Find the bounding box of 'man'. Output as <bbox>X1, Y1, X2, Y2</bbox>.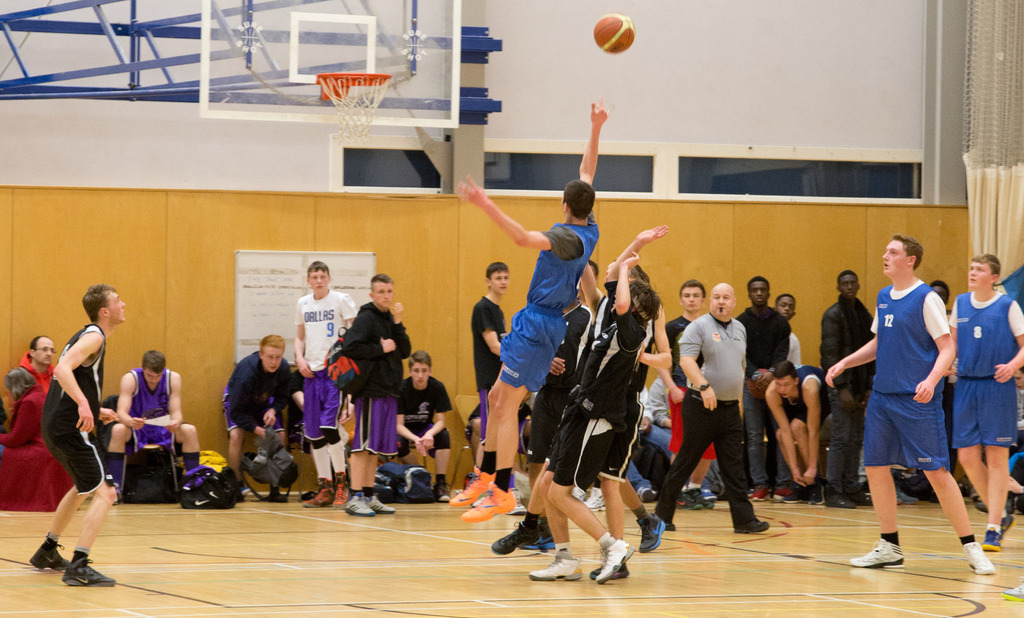
<bbox>12, 332, 61, 383</bbox>.
